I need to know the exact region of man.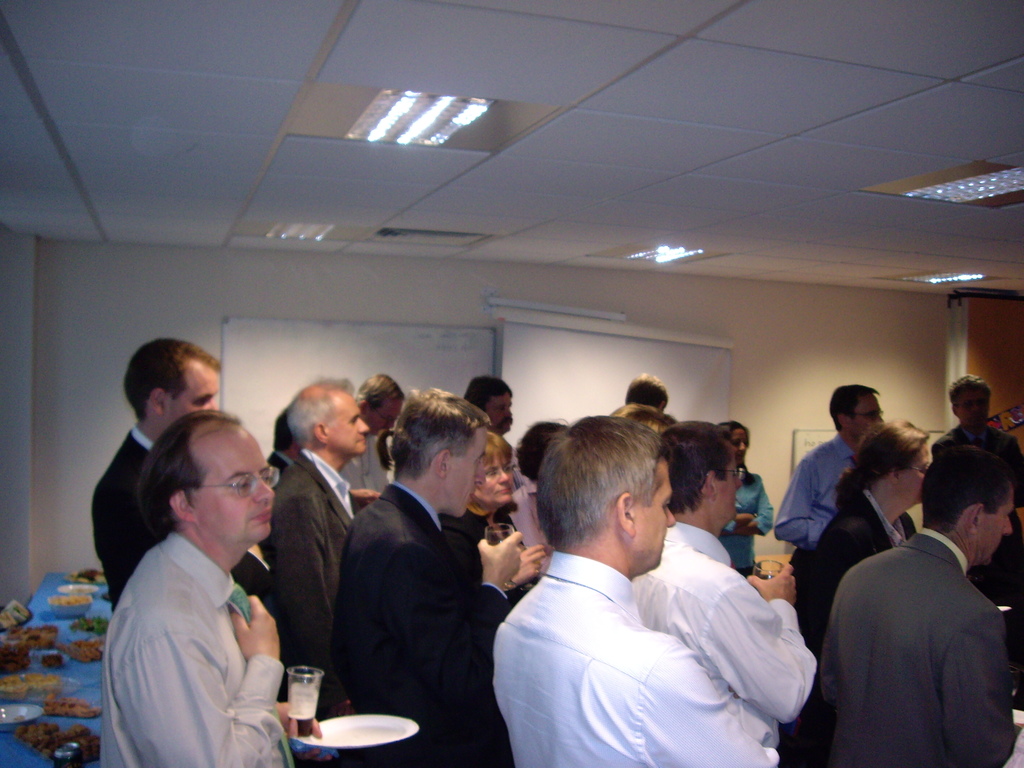
Region: bbox=[630, 422, 816, 767].
